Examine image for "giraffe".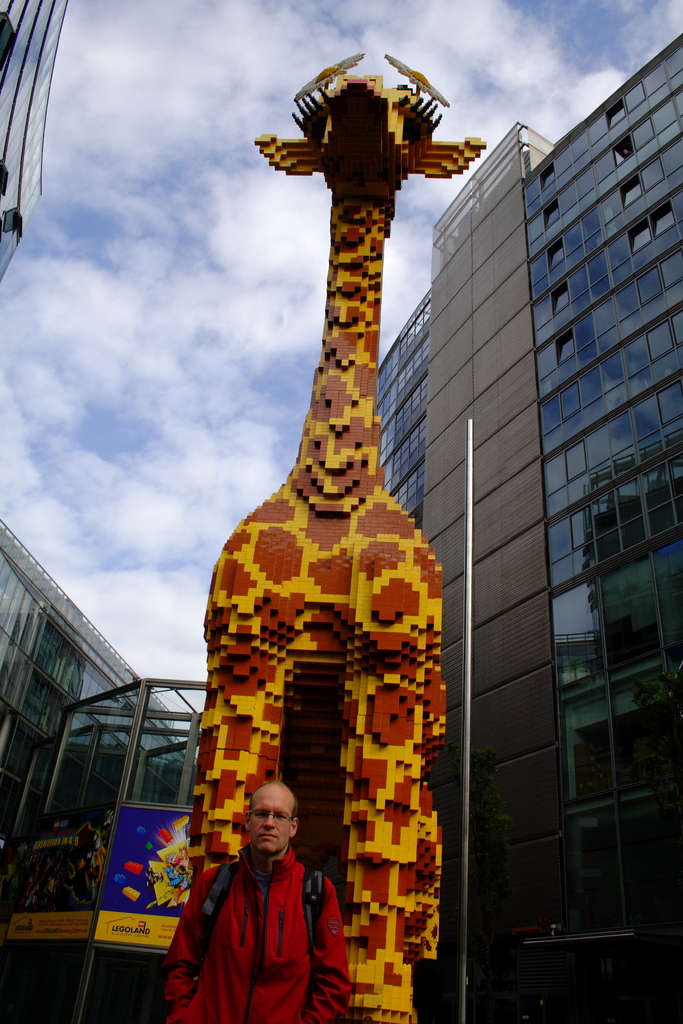
Examination result: 186:53:484:1023.
